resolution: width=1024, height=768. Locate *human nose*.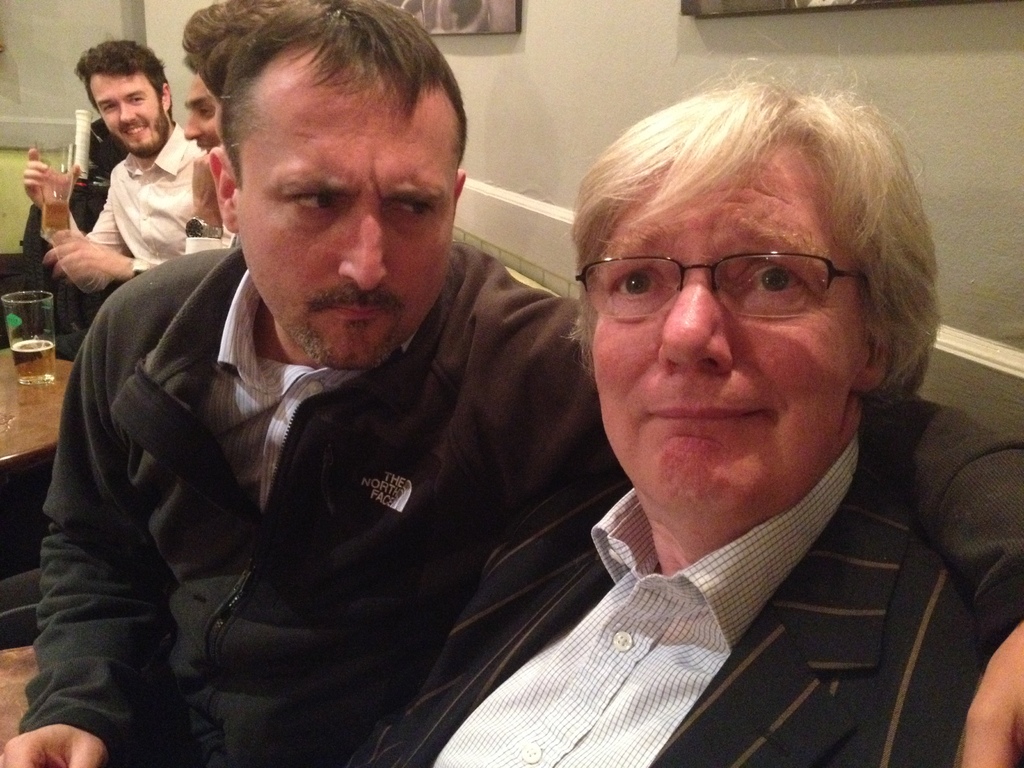
(left=122, top=103, right=136, bottom=122).
